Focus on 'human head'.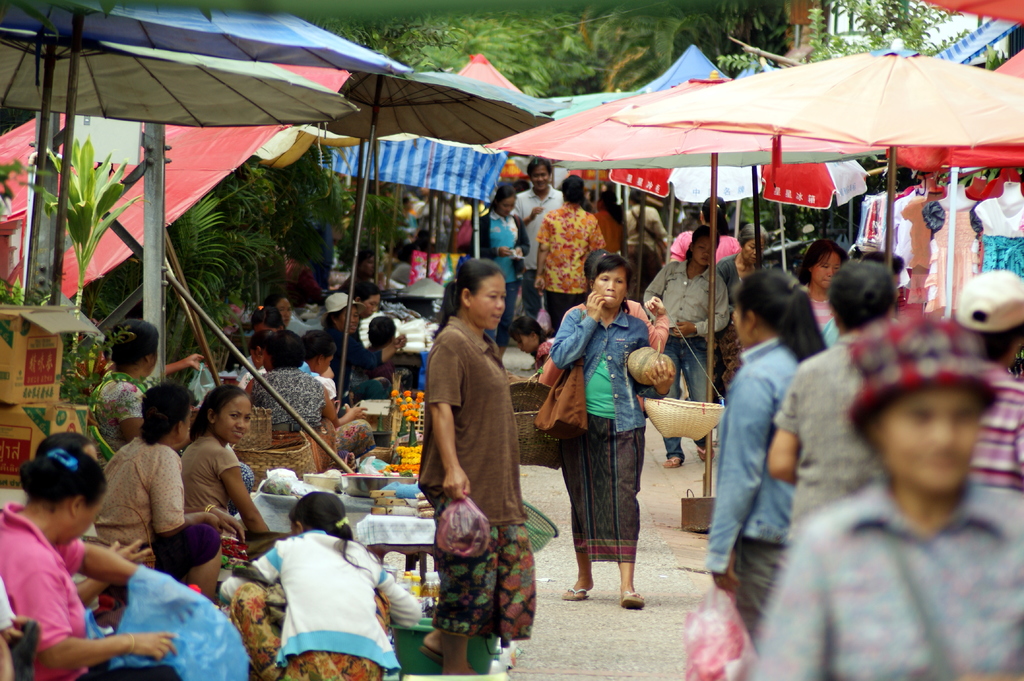
Focused at detection(12, 443, 97, 554).
